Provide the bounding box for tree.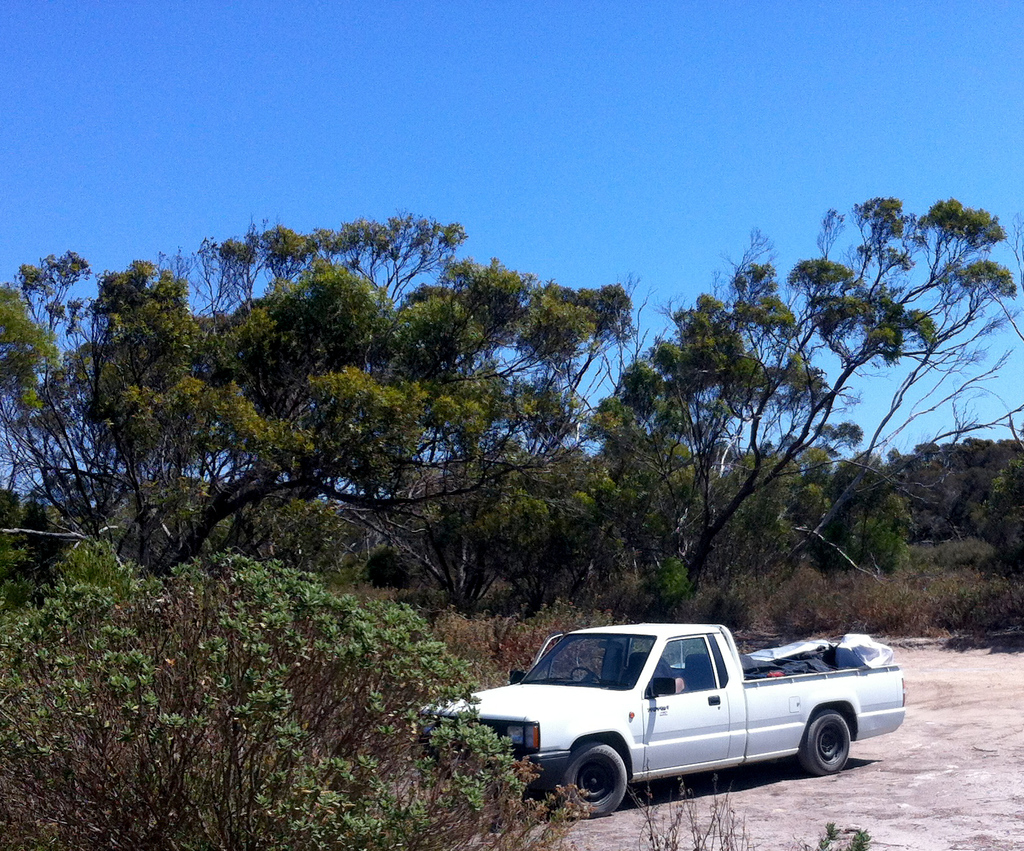
select_region(679, 415, 858, 584).
